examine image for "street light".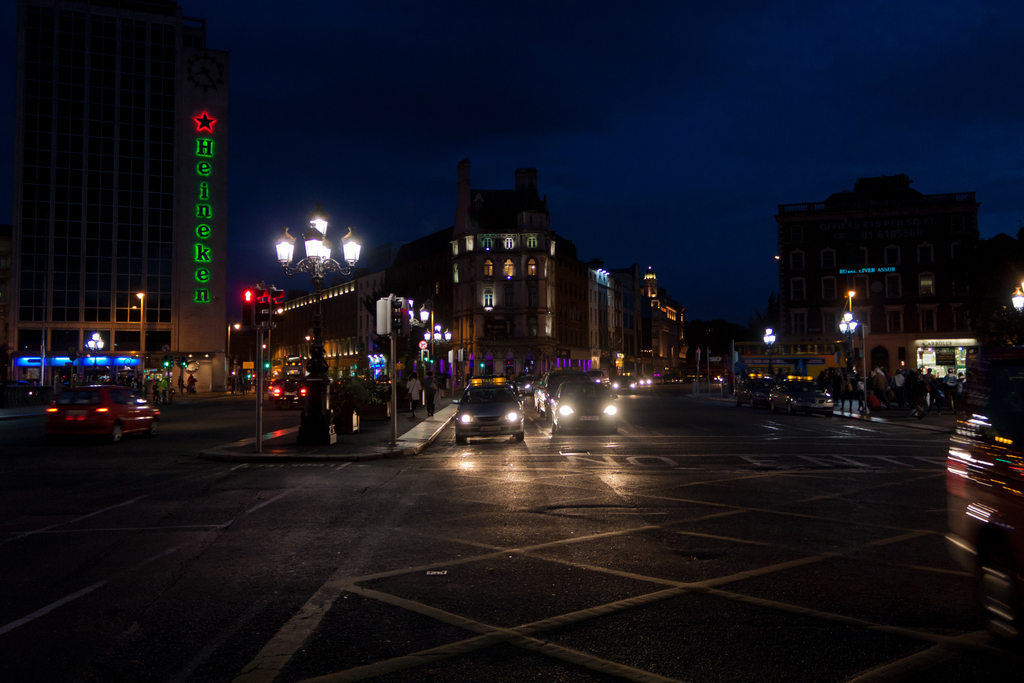
Examination result: x1=424, y1=325, x2=459, y2=379.
